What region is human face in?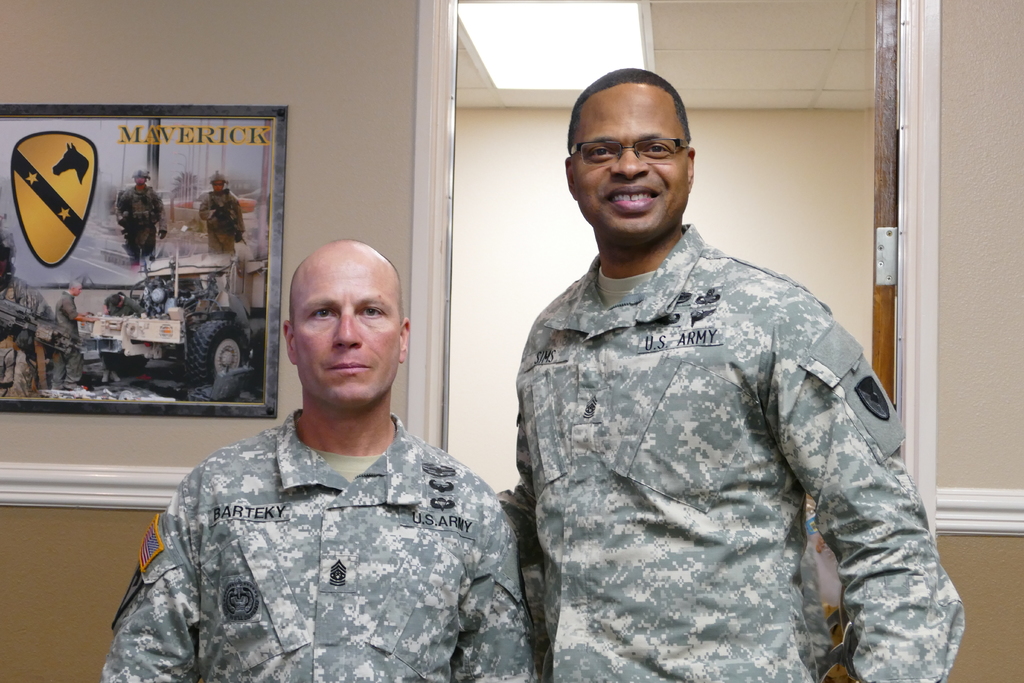
{"left": 292, "top": 267, "right": 402, "bottom": 409}.
